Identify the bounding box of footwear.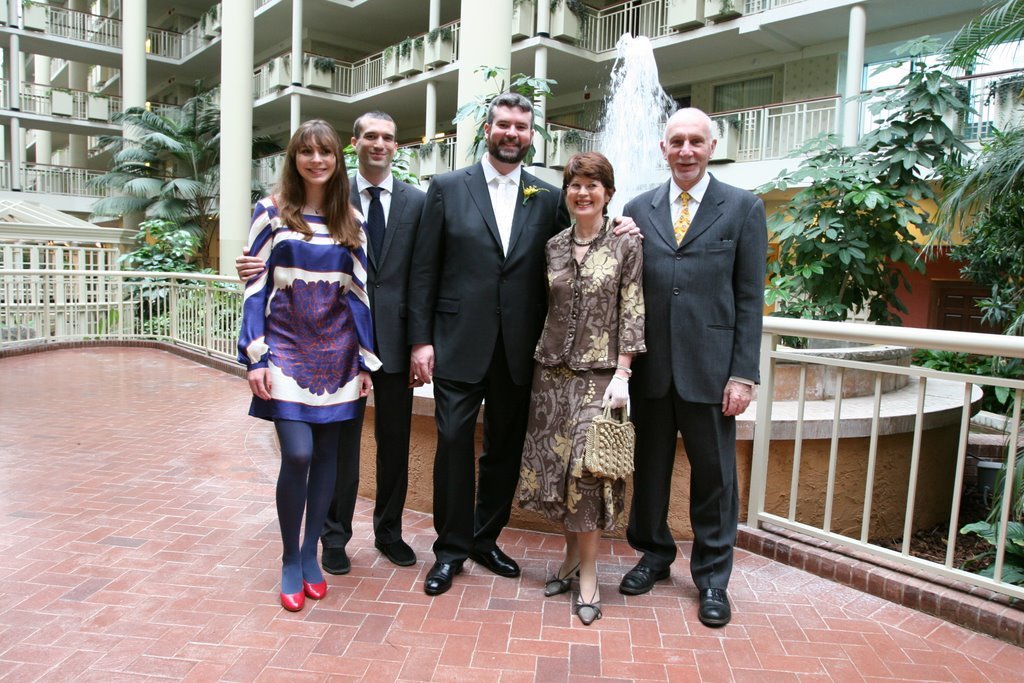
[x1=616, y1=557, x2=668, y2=593].
